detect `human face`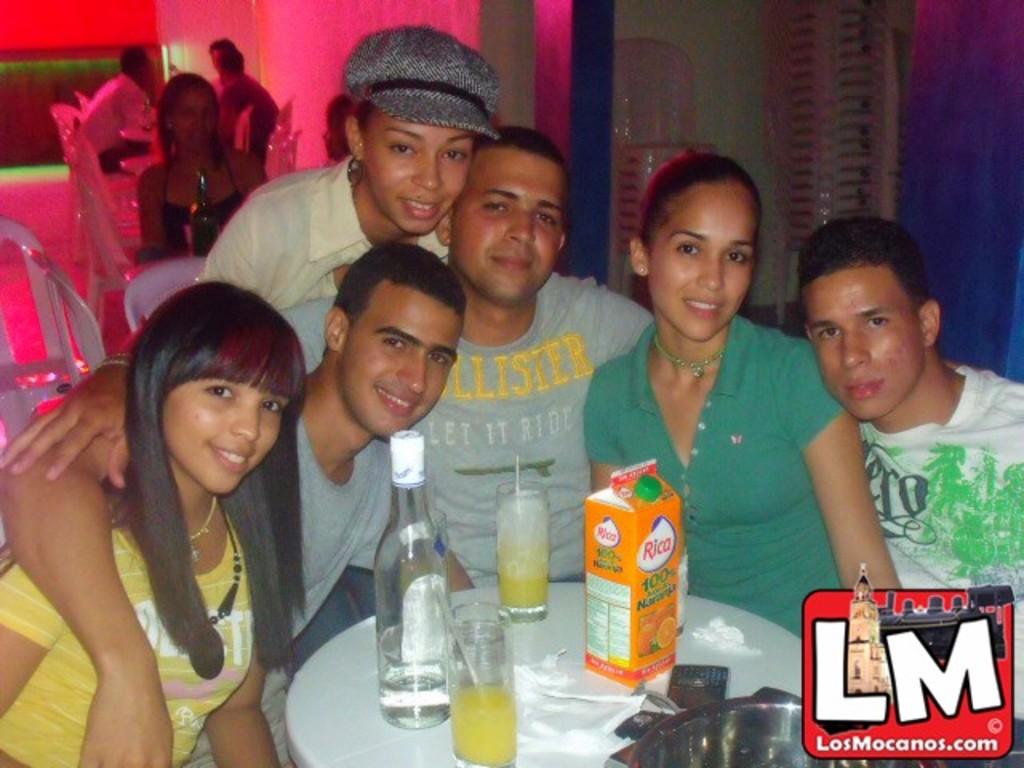
{"x1": 357, "y1": 109, "x2": 475, "y2": 237}
